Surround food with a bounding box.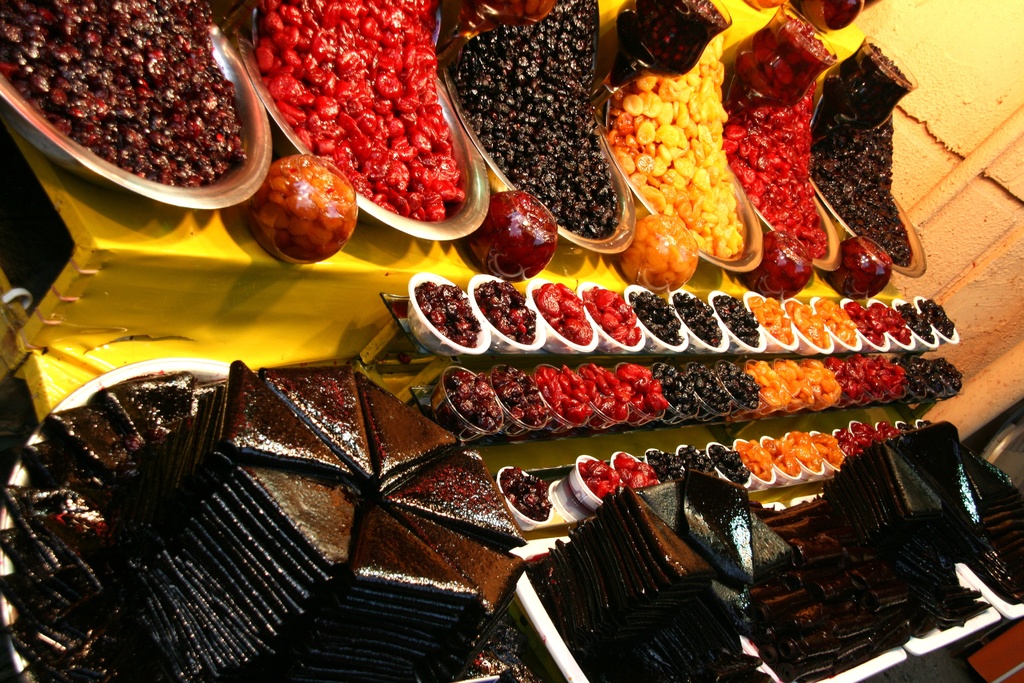
bbox=[749, 227, 812, 302].
